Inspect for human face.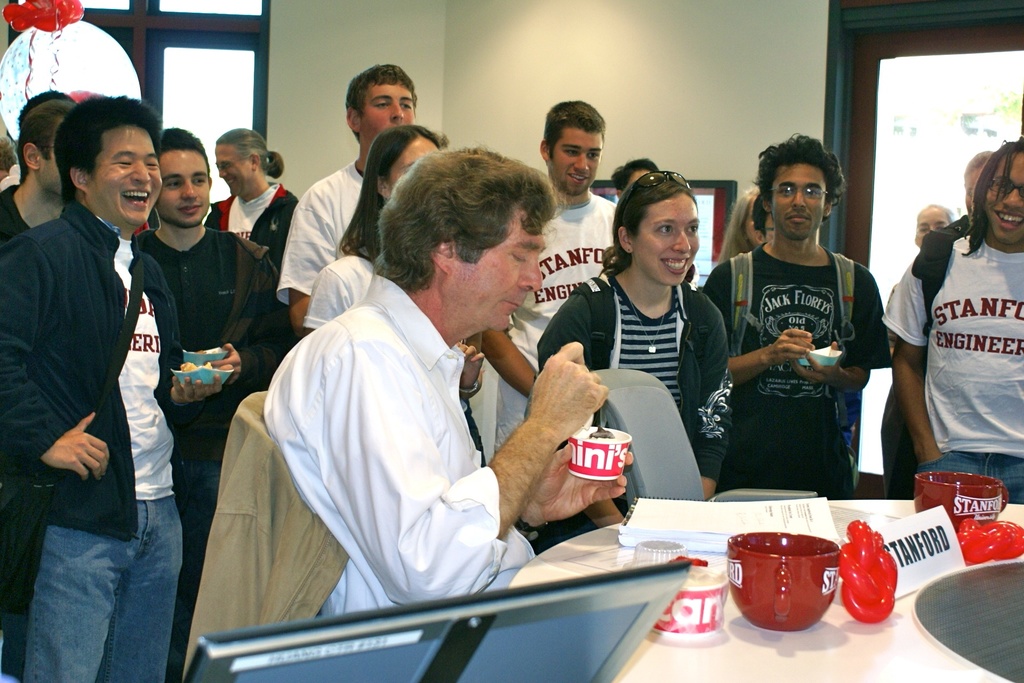
Inspection: [552, 131, 602, 194].
